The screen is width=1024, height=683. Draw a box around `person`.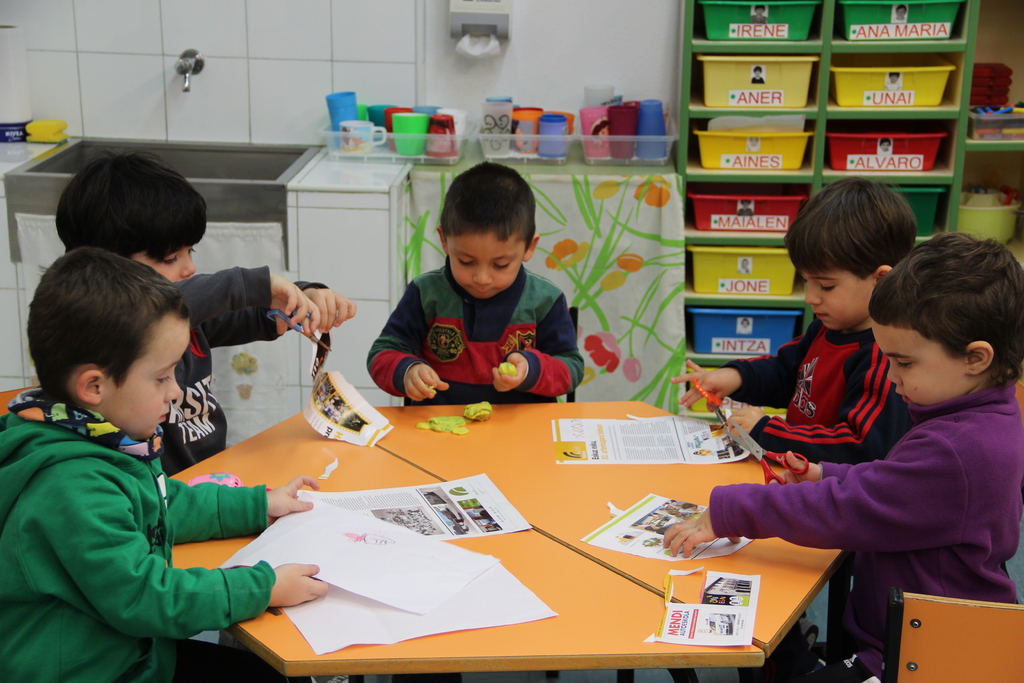
(x1=360, y1=159, x2=597, y2=429).
